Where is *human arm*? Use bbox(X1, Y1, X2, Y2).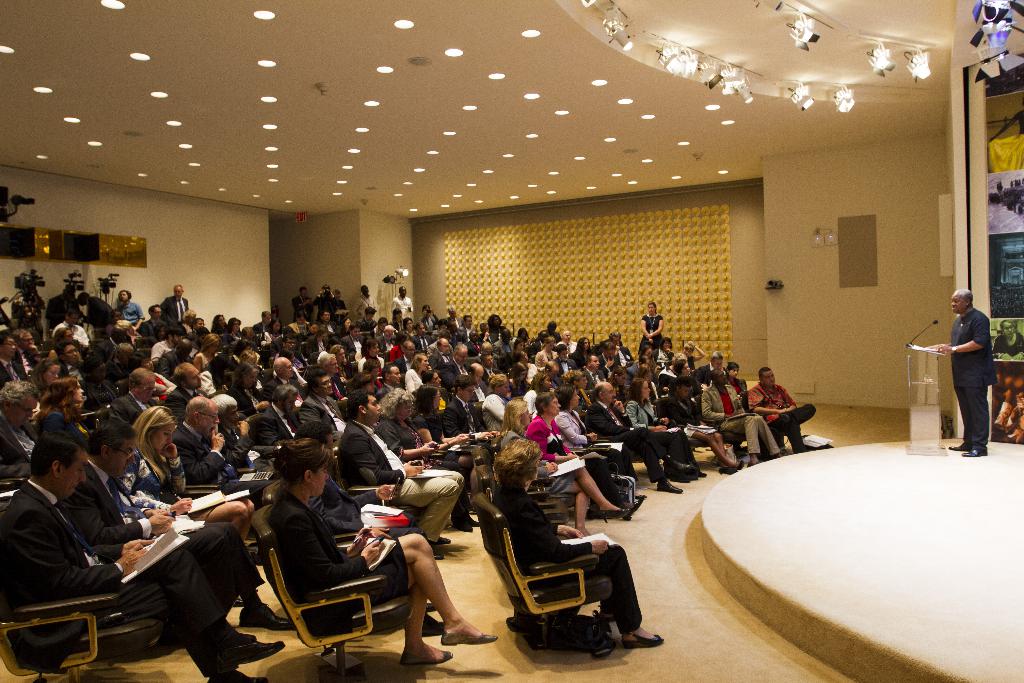
bbox(172, 445, 184, 498).
